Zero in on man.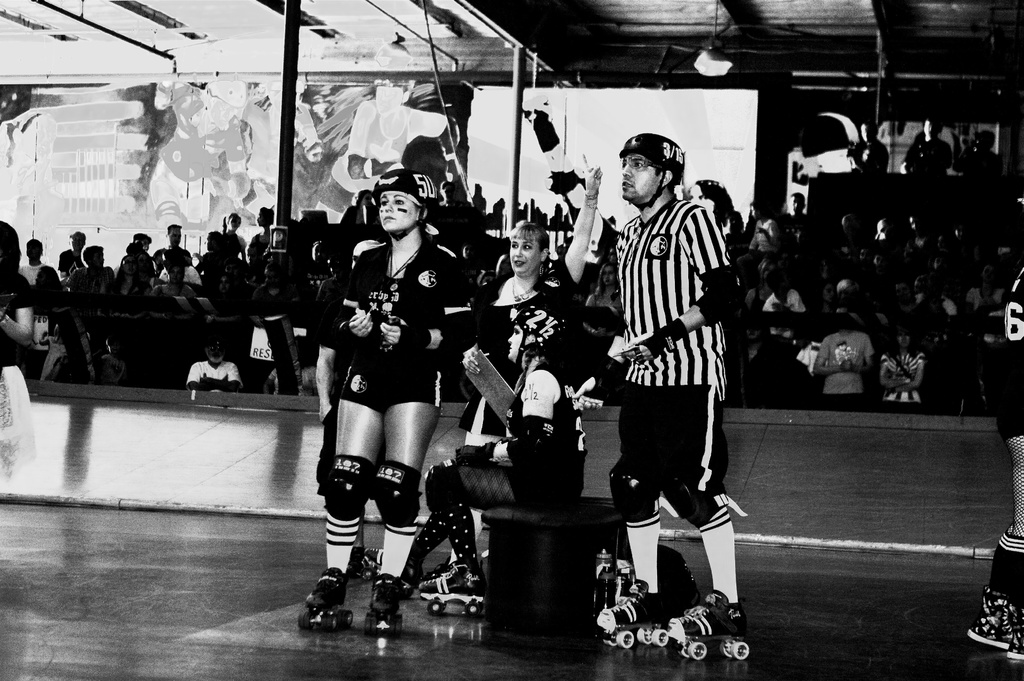
Zeroed in: bbox=(300, 240, 334, 289).
